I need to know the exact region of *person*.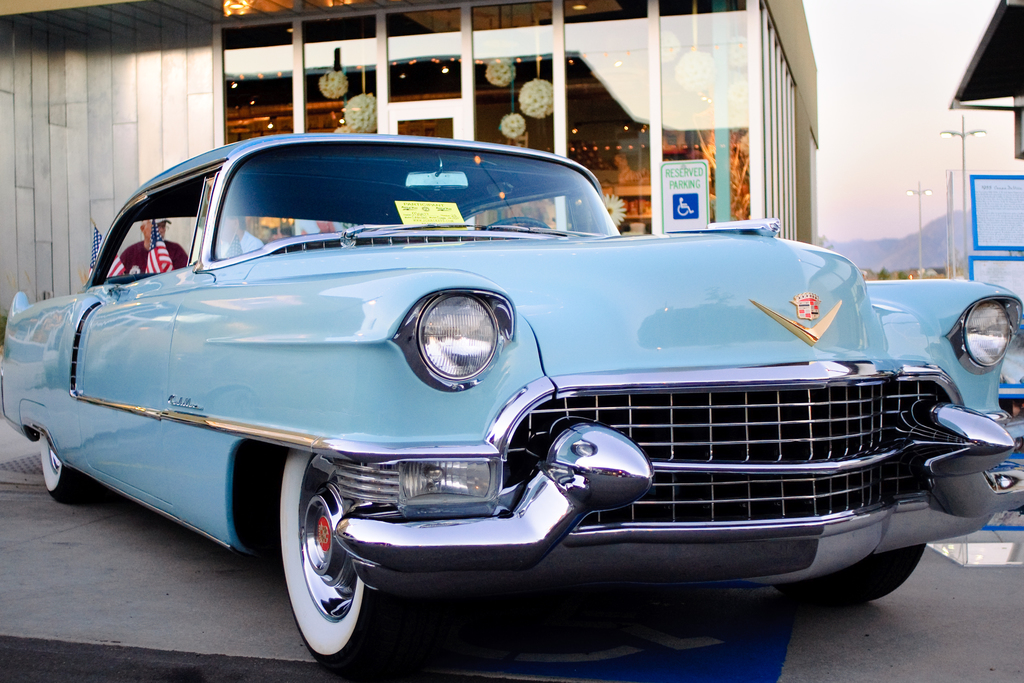
Region: box(110, 215, 191, 276).
